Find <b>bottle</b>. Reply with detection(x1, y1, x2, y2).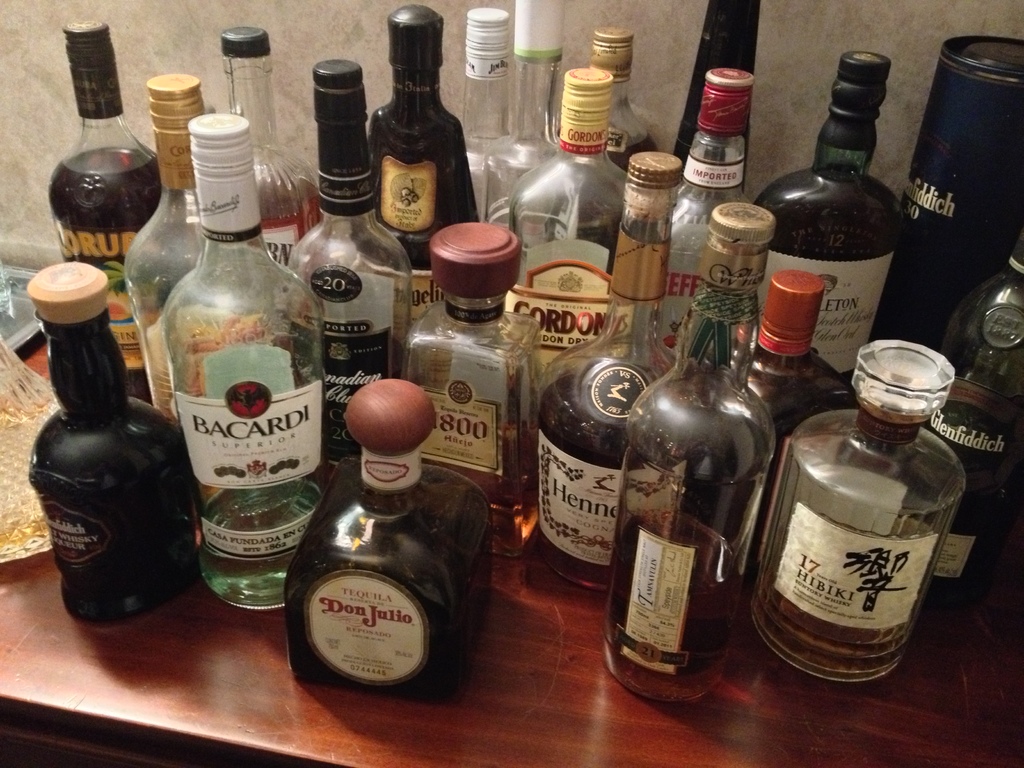
detection(49, 18, 162, 403).
